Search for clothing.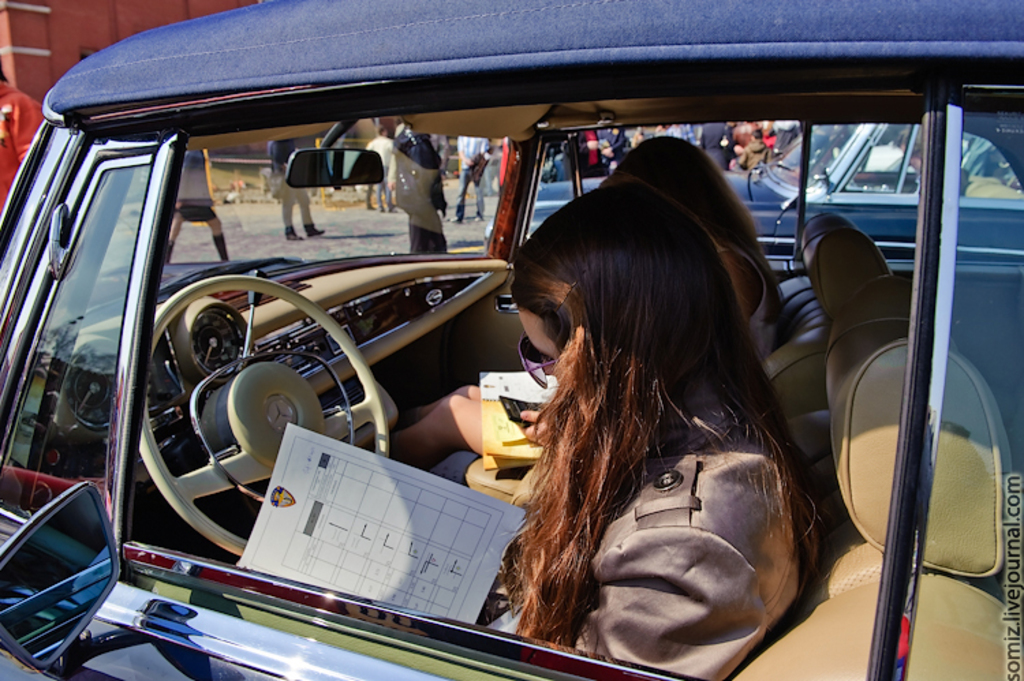
Found at box(264, 135, 318, 221).
